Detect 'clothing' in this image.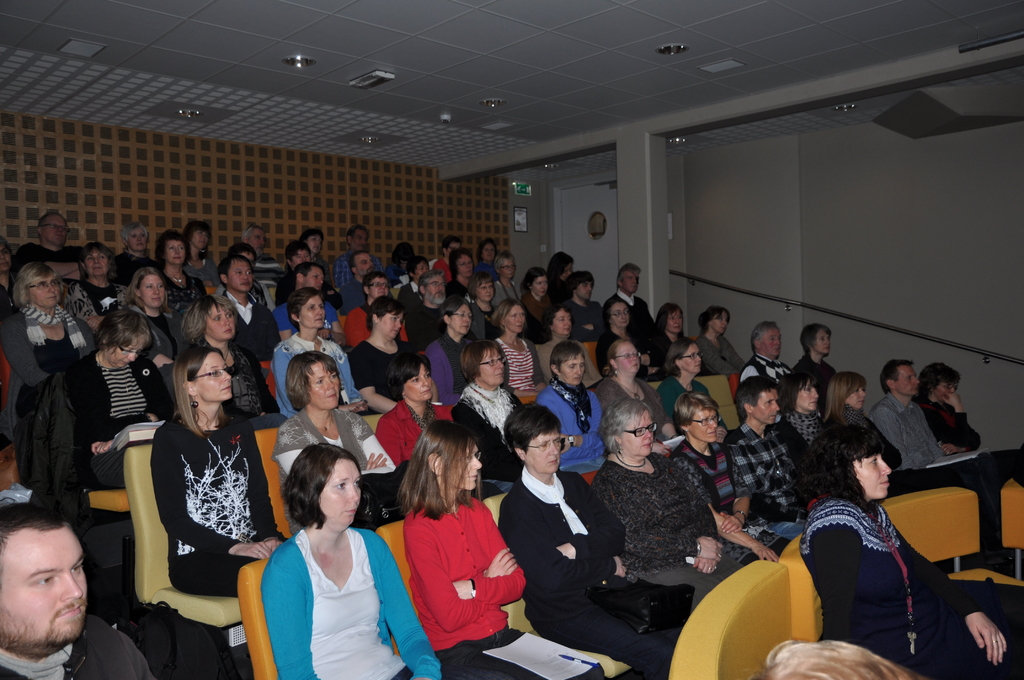
Detection: pyautogui.locateOnScreen(405, 298, 443, 339).
